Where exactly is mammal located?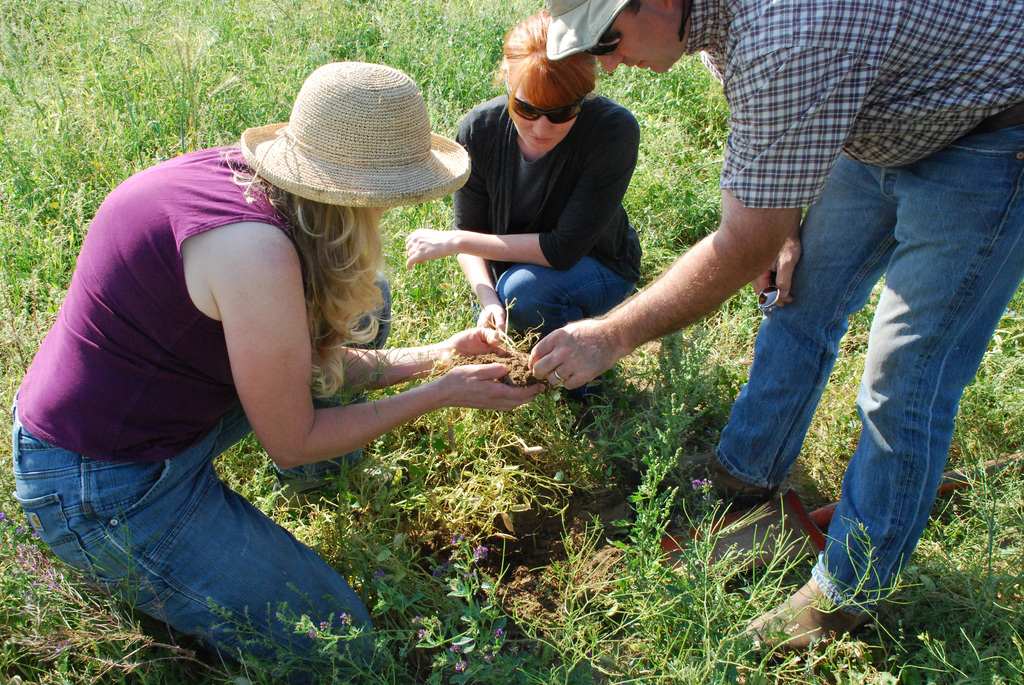
Its bounding box is region(33, 69, 661, 570).
